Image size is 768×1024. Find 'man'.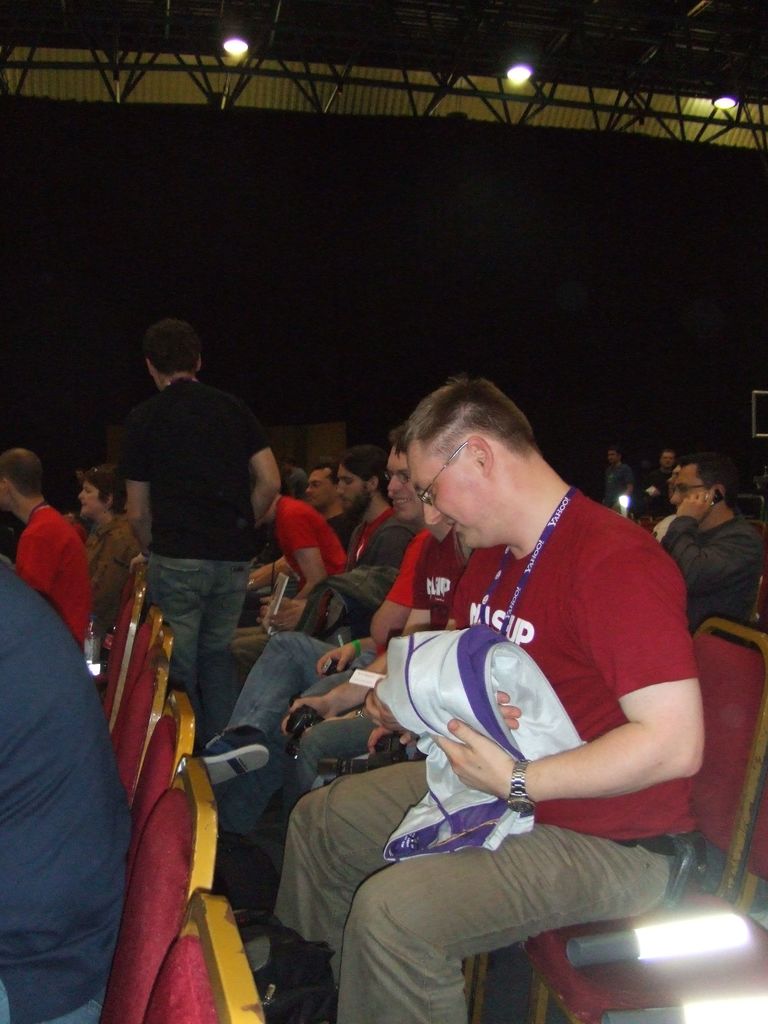
box(334, 447, 397, 566).
